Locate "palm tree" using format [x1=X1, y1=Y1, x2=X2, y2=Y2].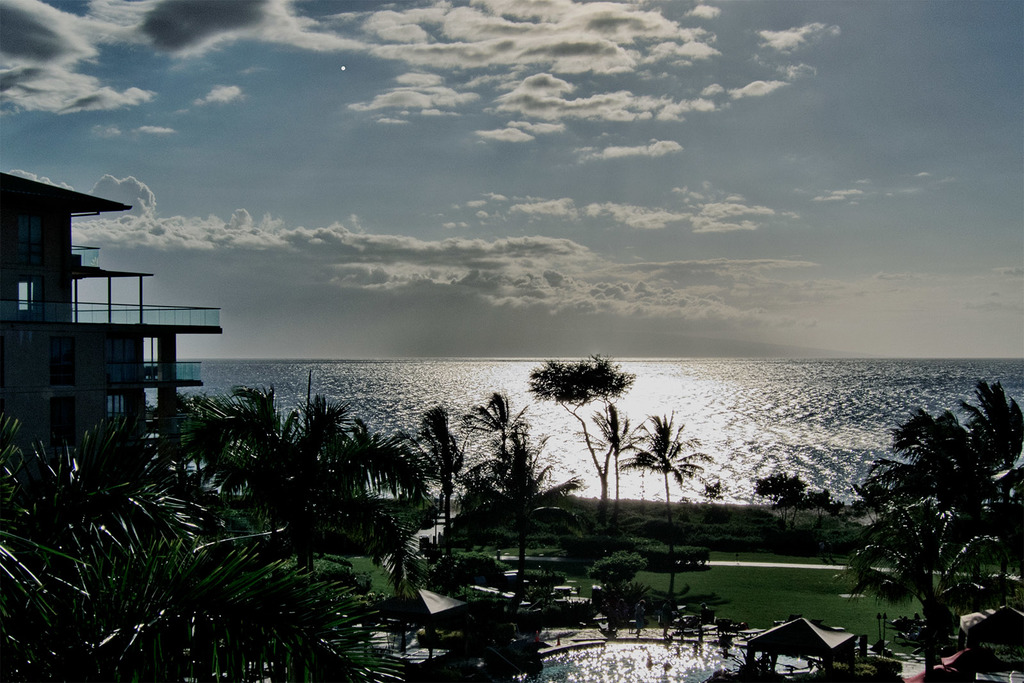
[x1=634, y1=419, x2=698, y2=615].
